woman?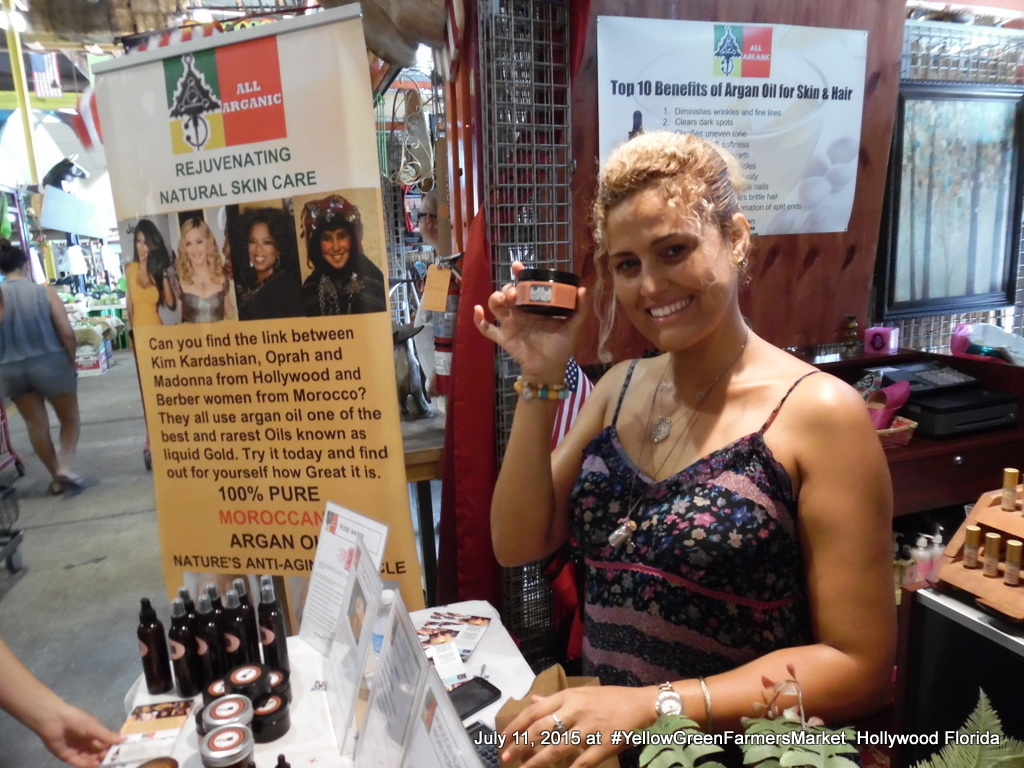
{"x1": 125, "y1": 221, "x2": 177, "y2": 327}
